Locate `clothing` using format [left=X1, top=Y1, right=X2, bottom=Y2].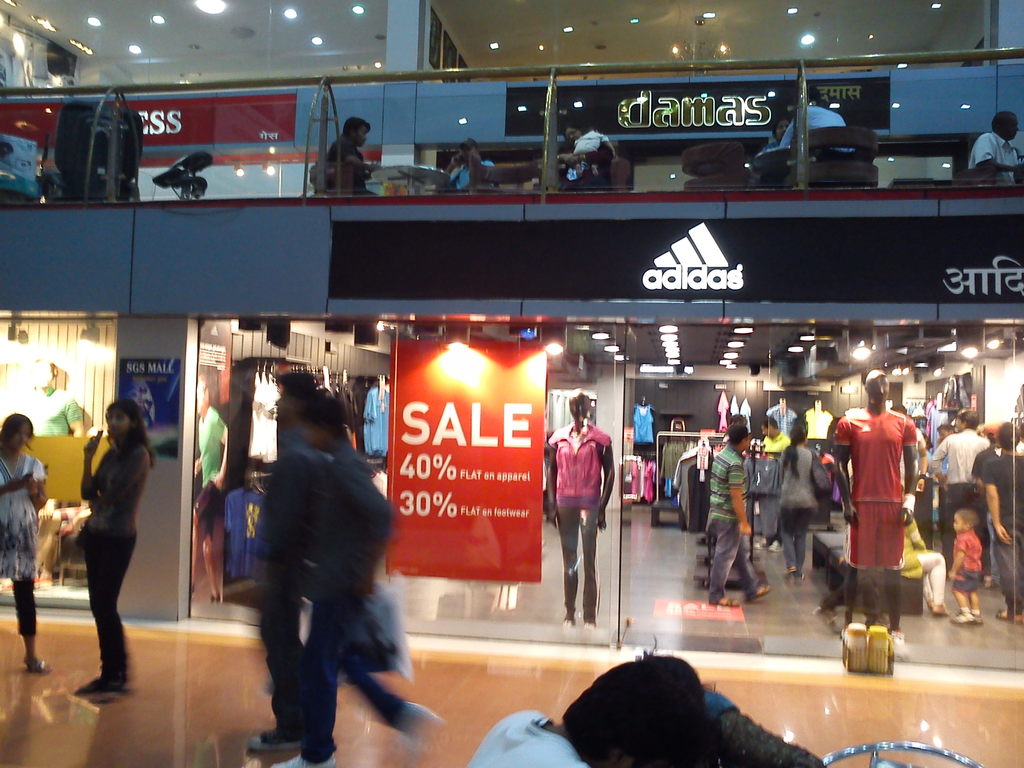
[left=273, top=450, right=410, bottom=741].
